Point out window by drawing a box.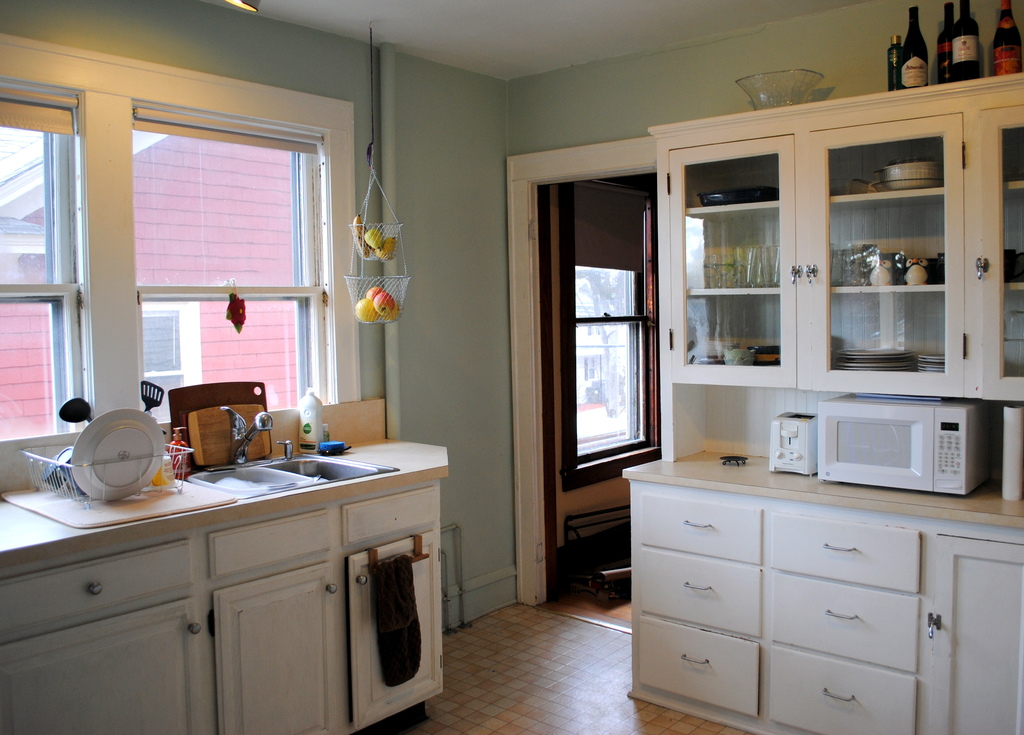
[138, 302, 202, 436].
